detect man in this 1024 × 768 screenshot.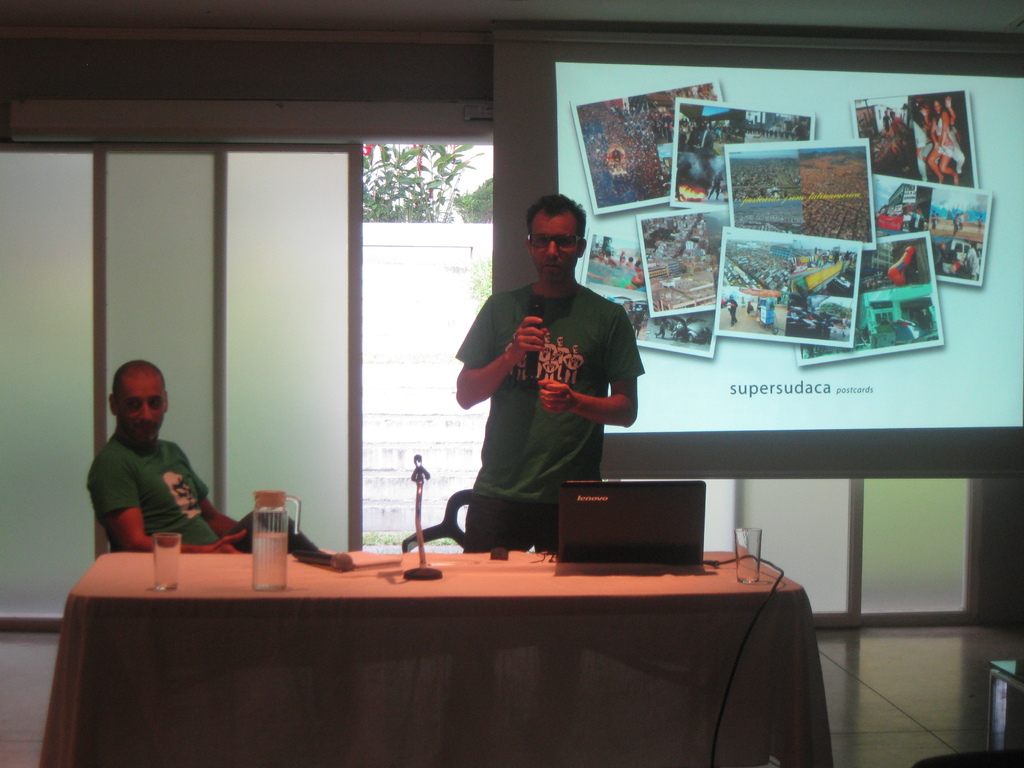
Detection: bbox(938, 240, 957, 260).
